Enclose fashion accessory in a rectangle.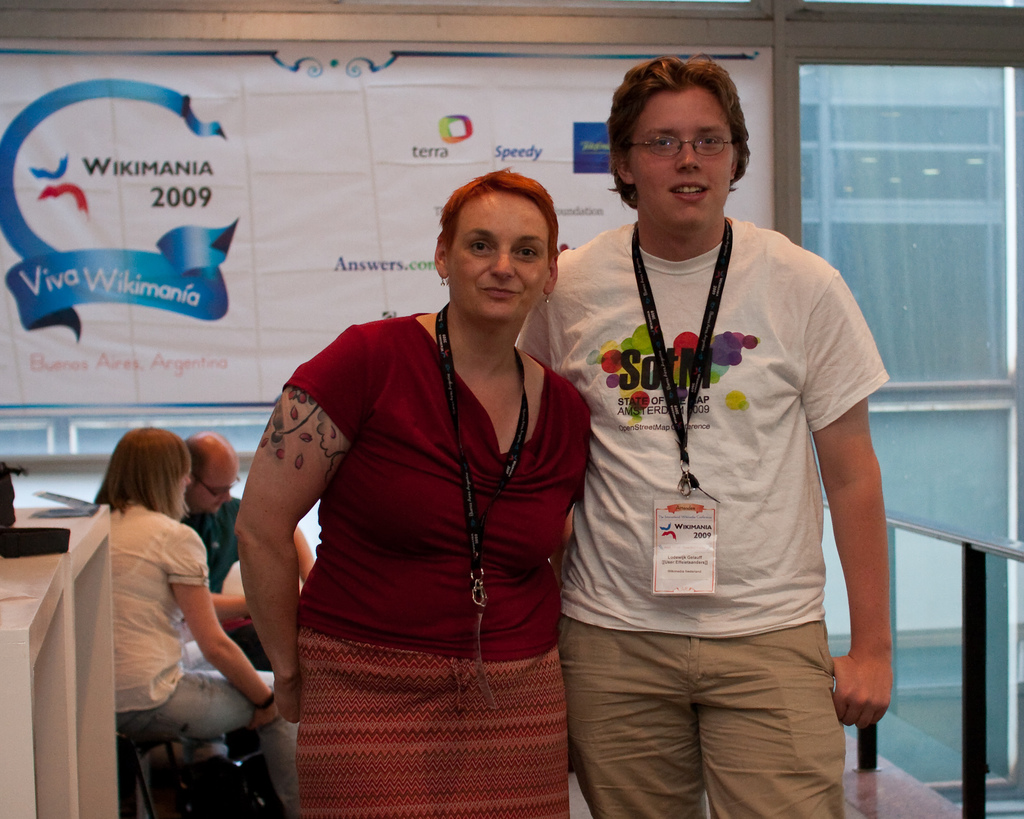
rect(434, 303, 530, 711).
